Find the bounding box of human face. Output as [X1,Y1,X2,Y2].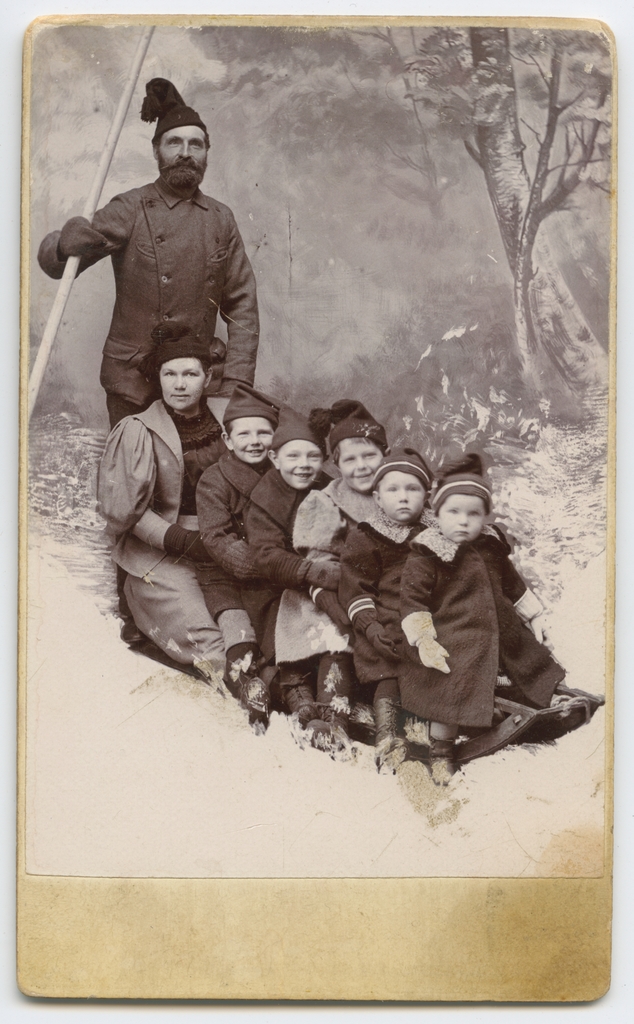
[152,121,204,200].
